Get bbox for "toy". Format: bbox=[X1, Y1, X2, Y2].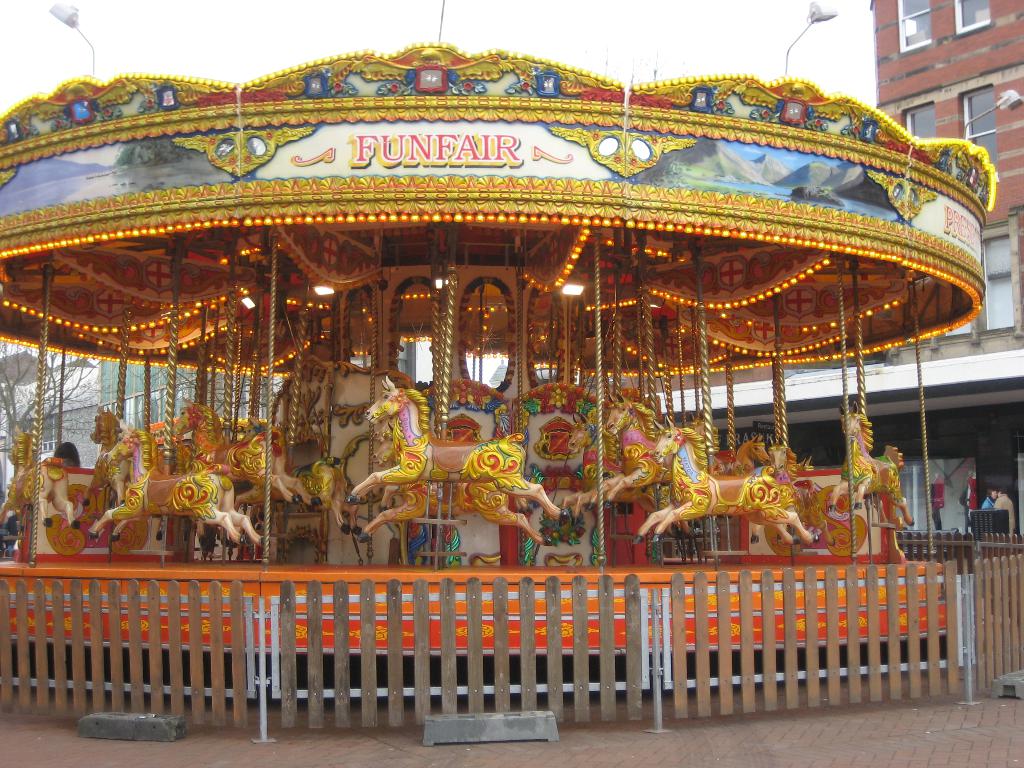
bbox=[708, 435, 768, 476].
